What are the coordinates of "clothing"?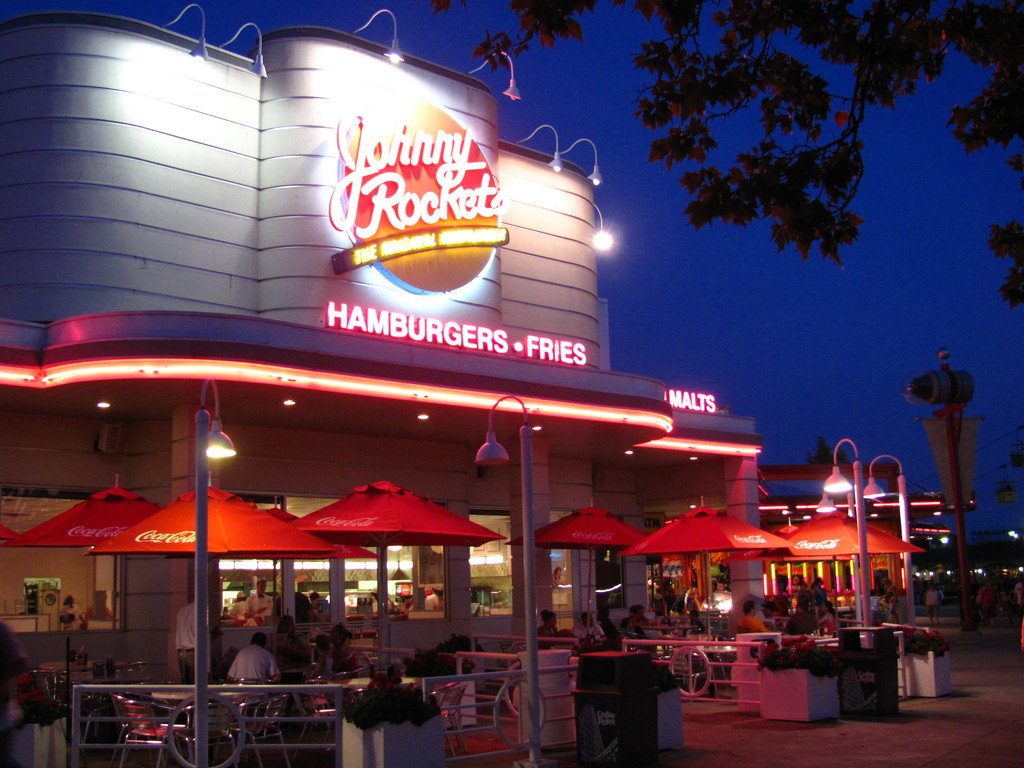
(left=783, top=608, right=815, bottom=632).
